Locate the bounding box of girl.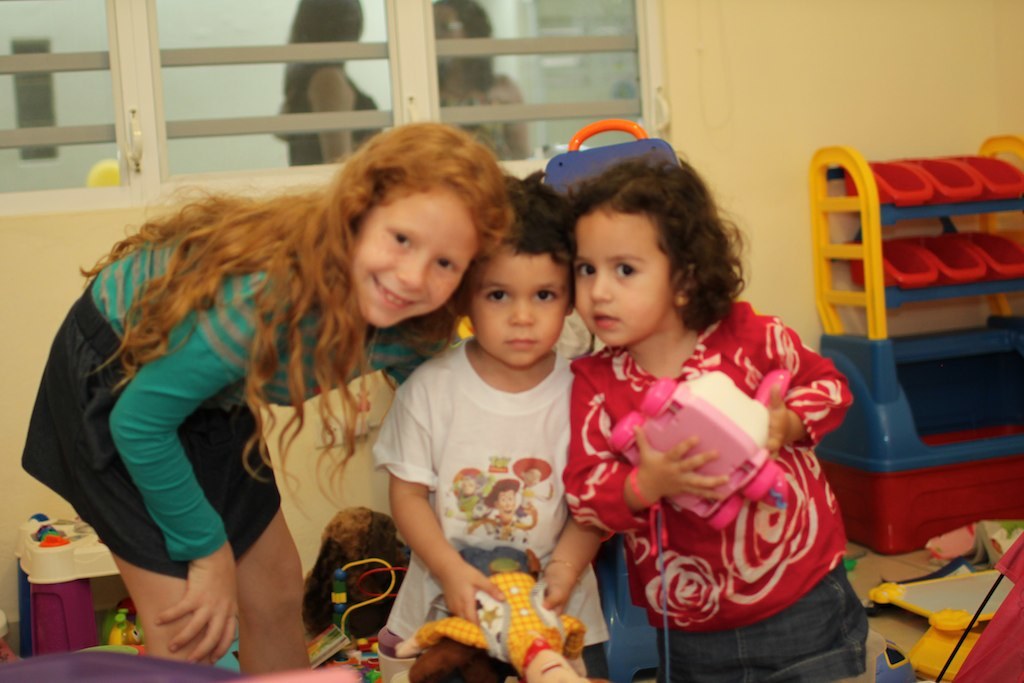
Bounding box: [left=21, top=119, right=524, bottom=682].
